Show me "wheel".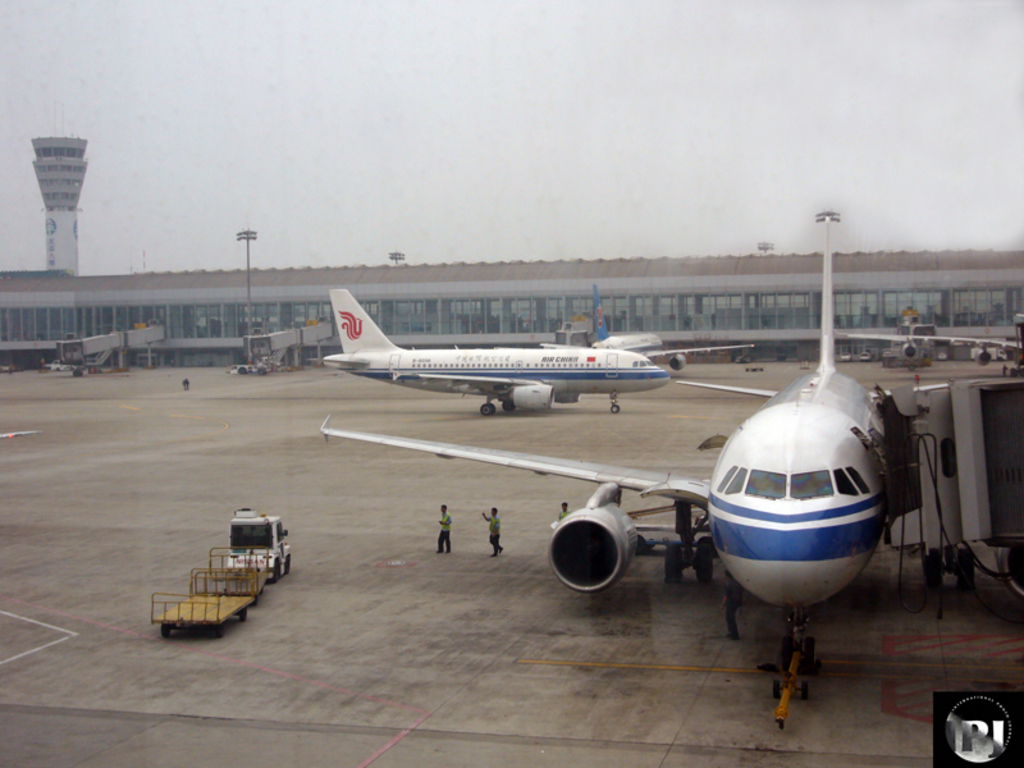
"wheel" is here: 691, 534, 712, 577.
